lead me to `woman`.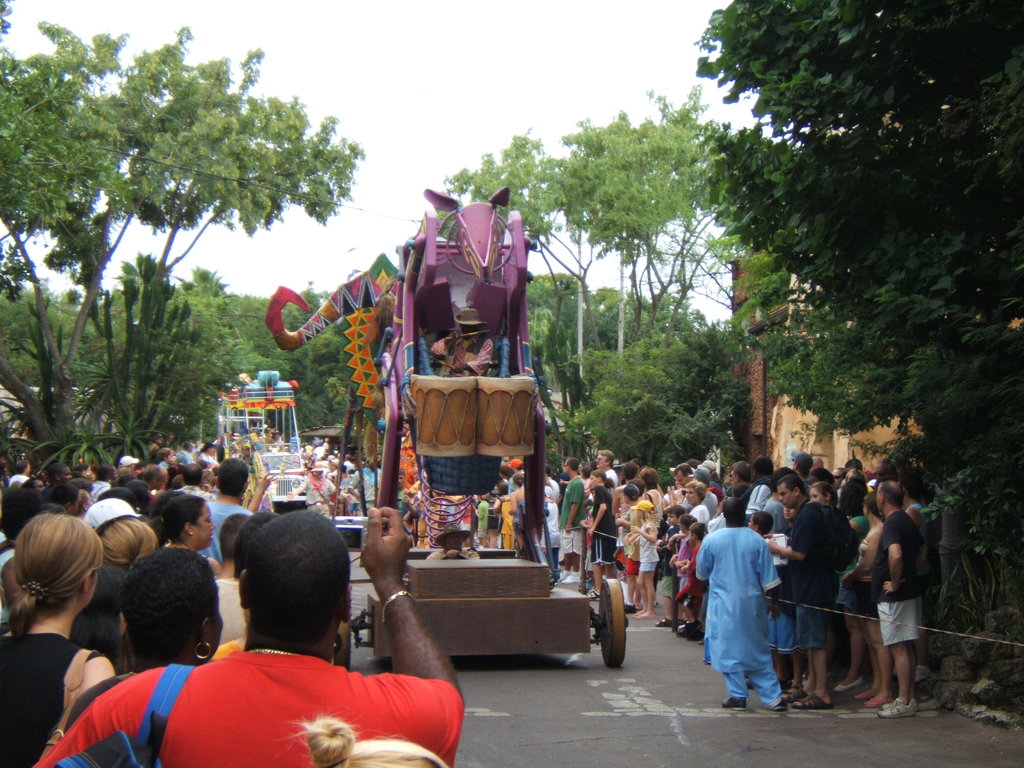
Lead to [682,481,708,524].
